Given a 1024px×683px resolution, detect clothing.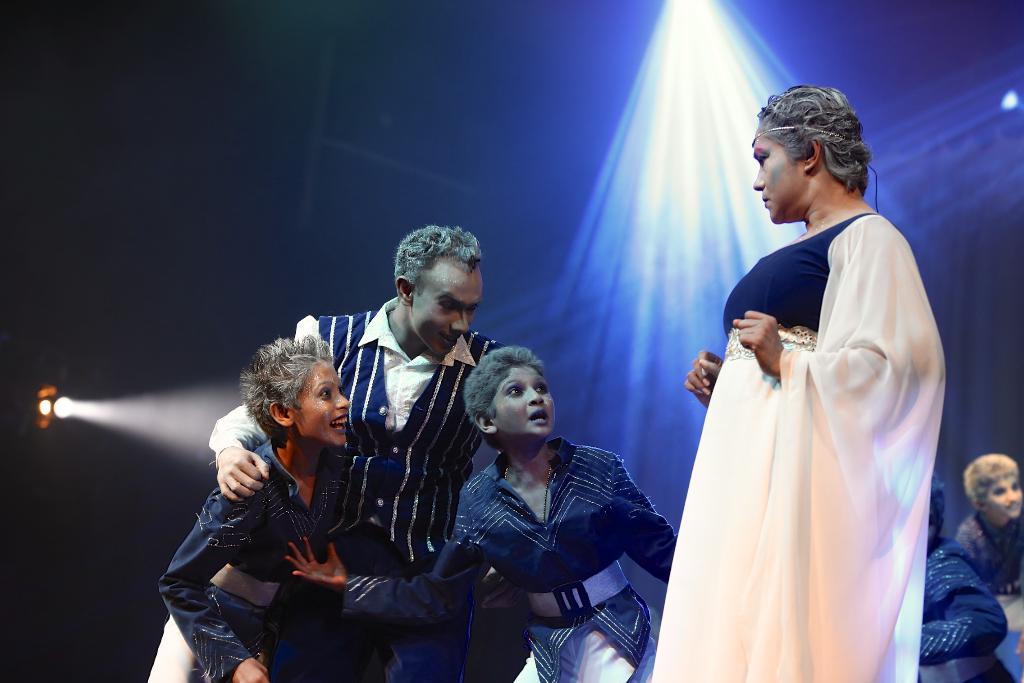
918,539,1006,664.
